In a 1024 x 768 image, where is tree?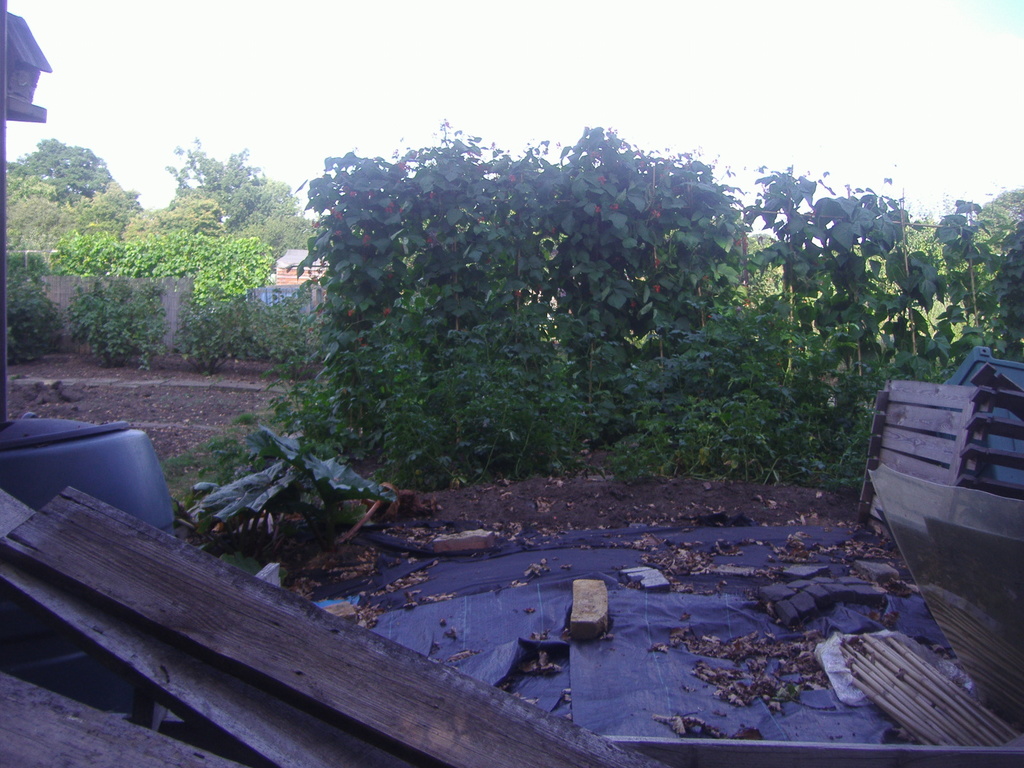
(x1=16, y1=173, x2=73, y2=196).
